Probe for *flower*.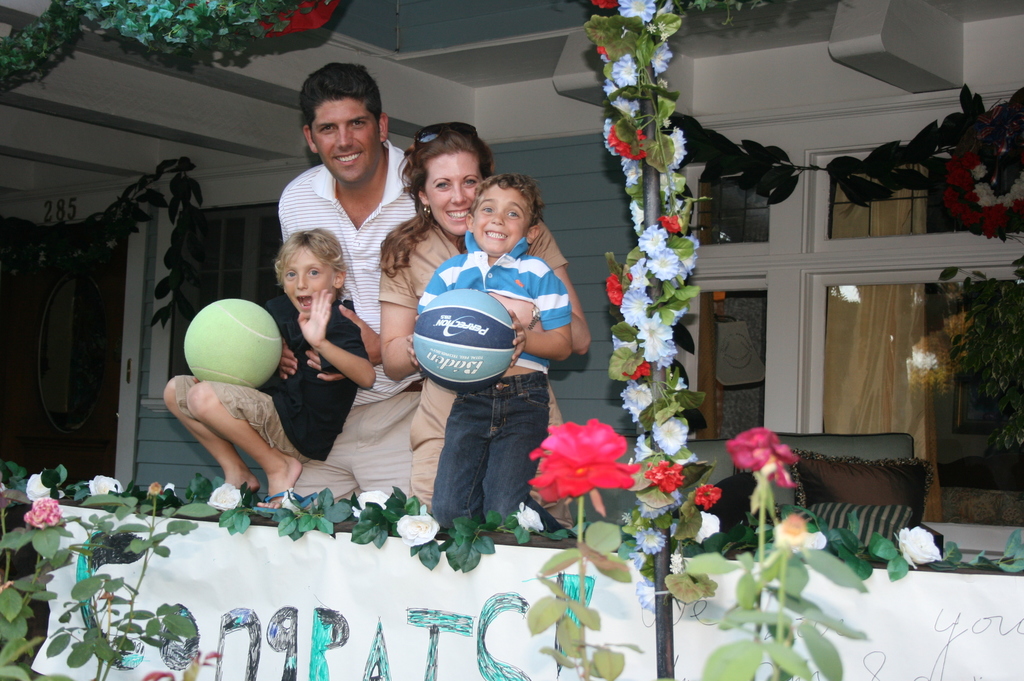
Probe result: pyautogui.locateOnScreen(24, 472, 63, 502).
